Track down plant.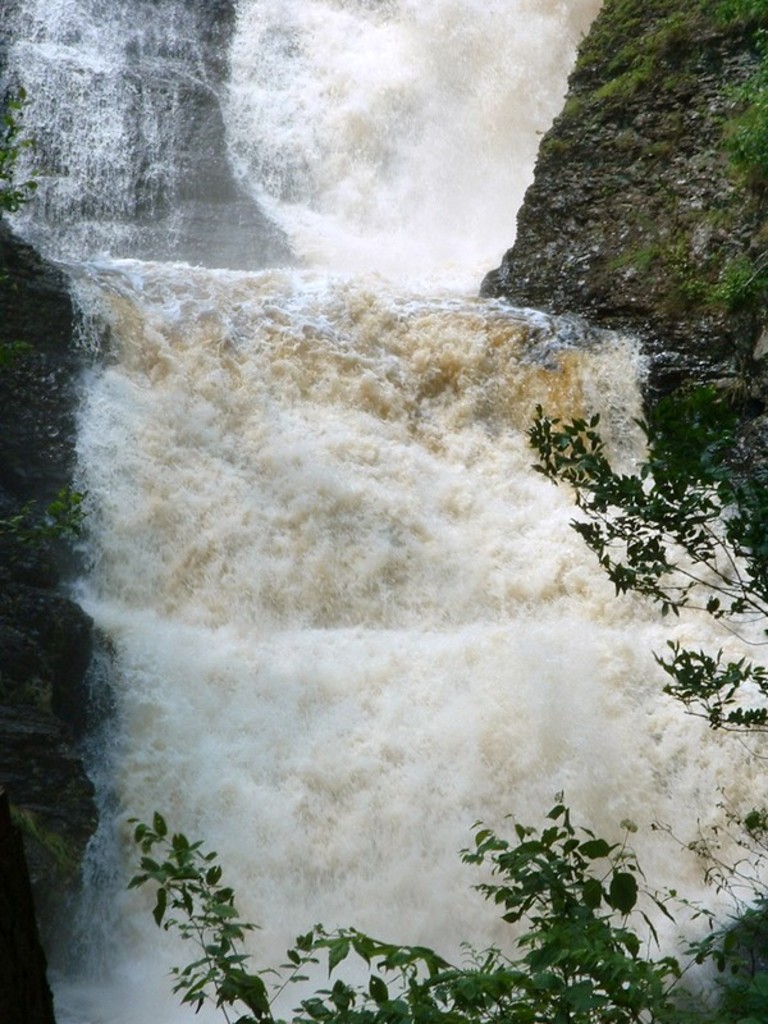
Tracked to left=0, top=485, right=81, bottom=548.
